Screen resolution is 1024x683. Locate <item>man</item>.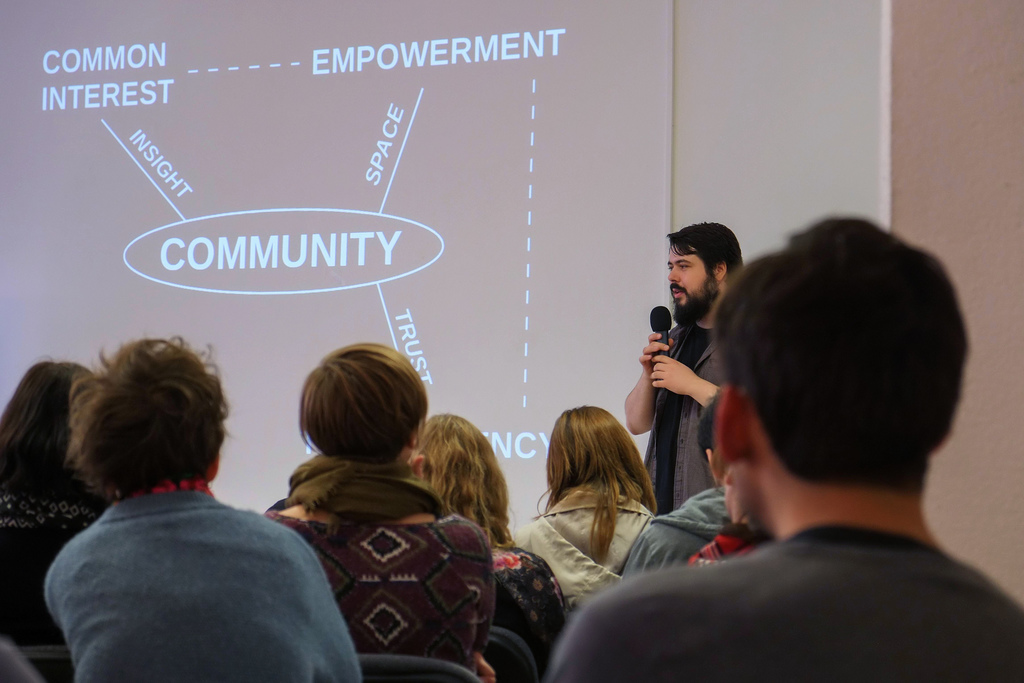
left=609, top=386, right=735, bottom=576.
